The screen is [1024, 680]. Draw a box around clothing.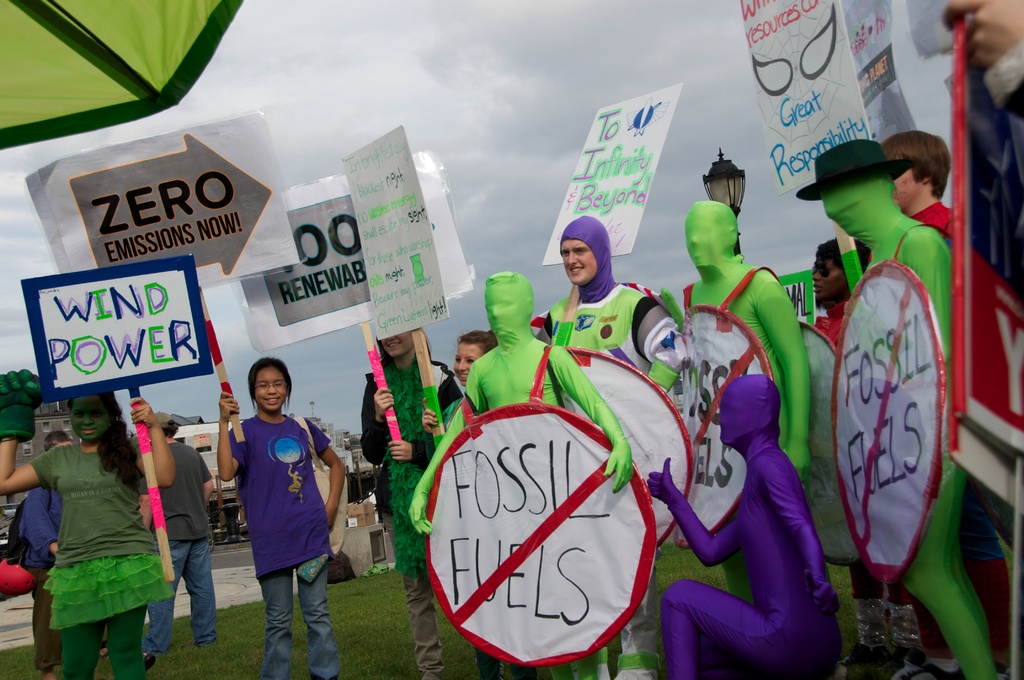
[left=678, top=199, right=813, bottom=595].
